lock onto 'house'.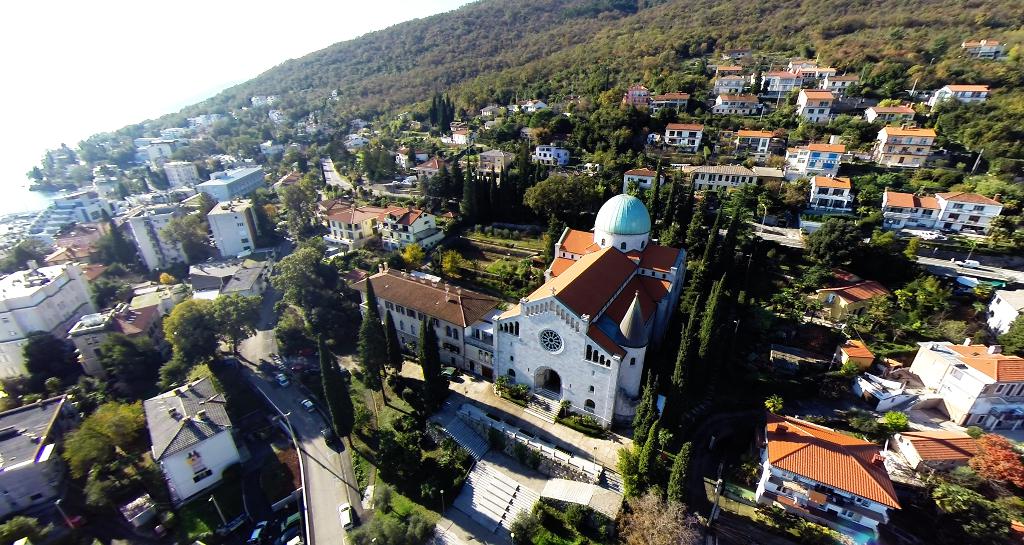
Locked: {"x1": 480, "y1": 104, "x2": 502, "y2": 124}.
